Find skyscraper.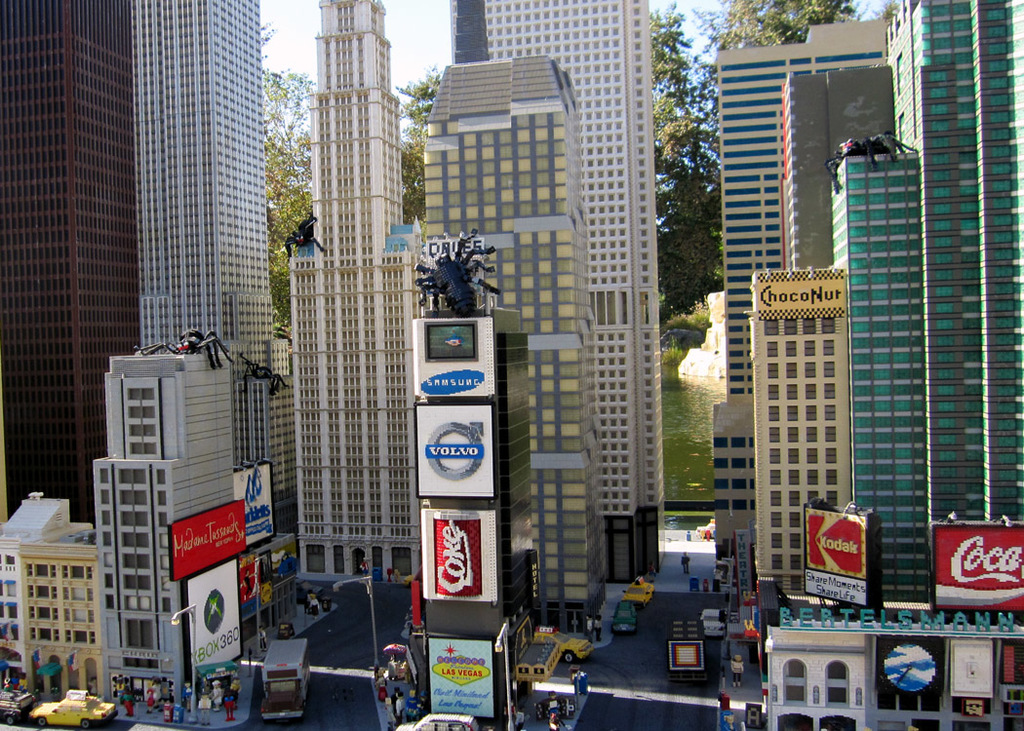
705,6,915,578.
